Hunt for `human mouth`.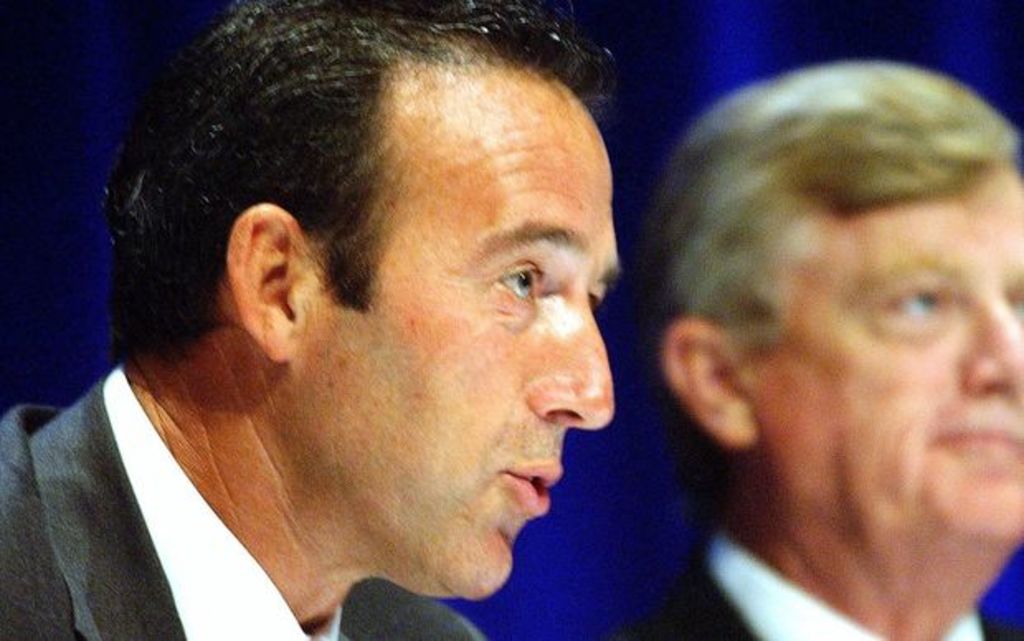
Hunted down at detection(930, 401, 1022, 482).
